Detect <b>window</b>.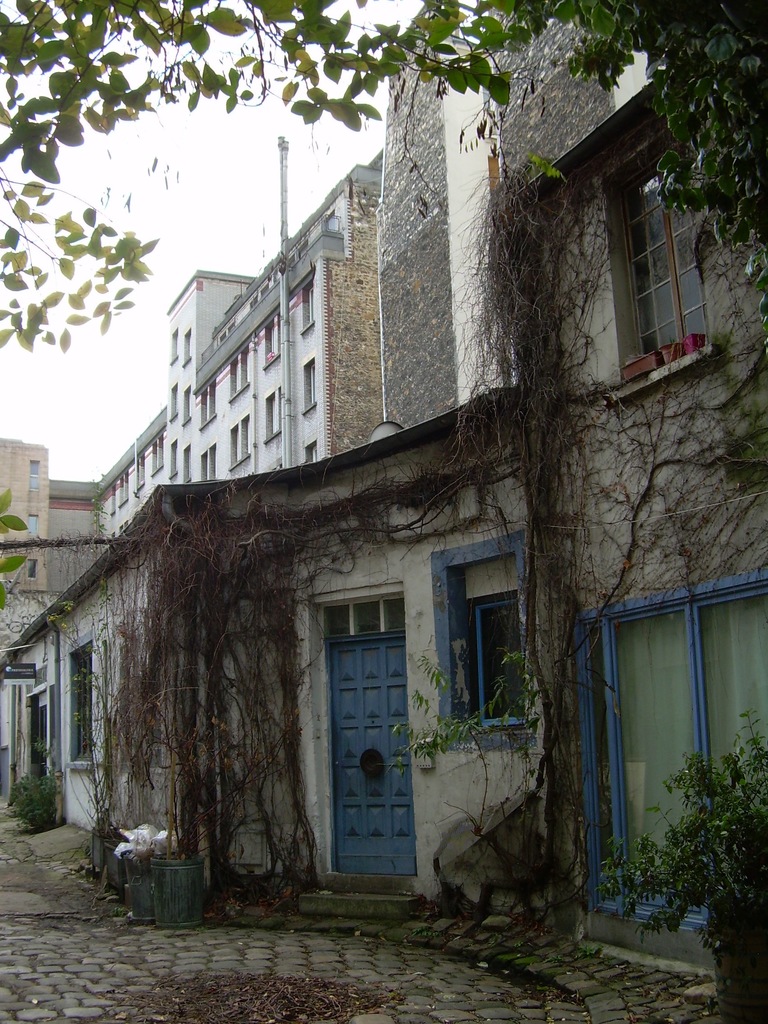
Detected at [left=614, top=146, right=723, bottom=372].
